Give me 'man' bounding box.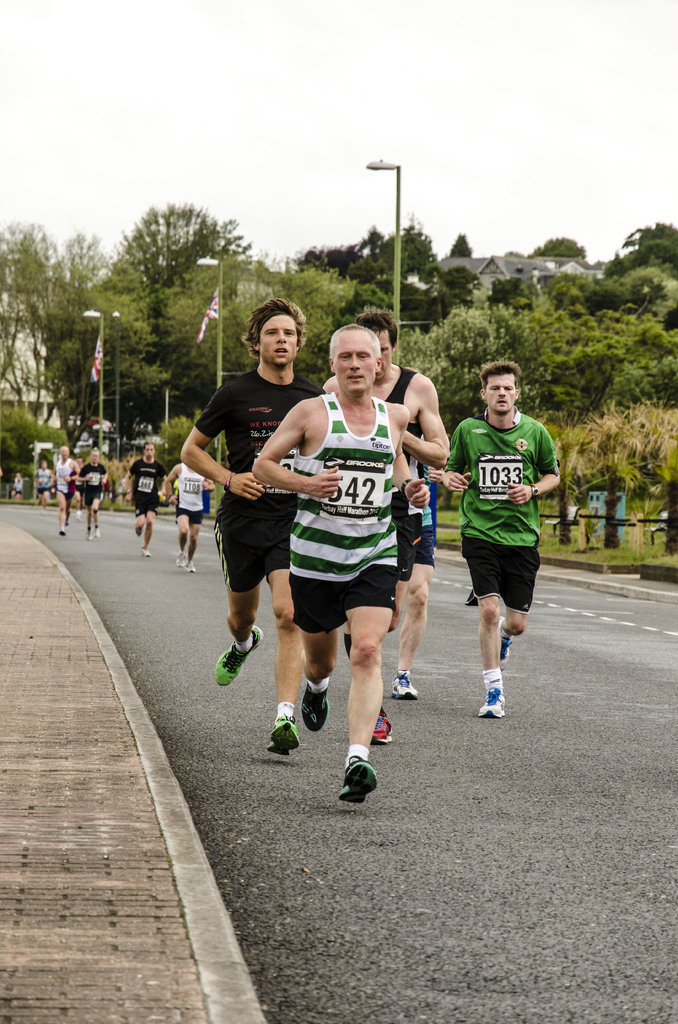
52:443:83:538.
